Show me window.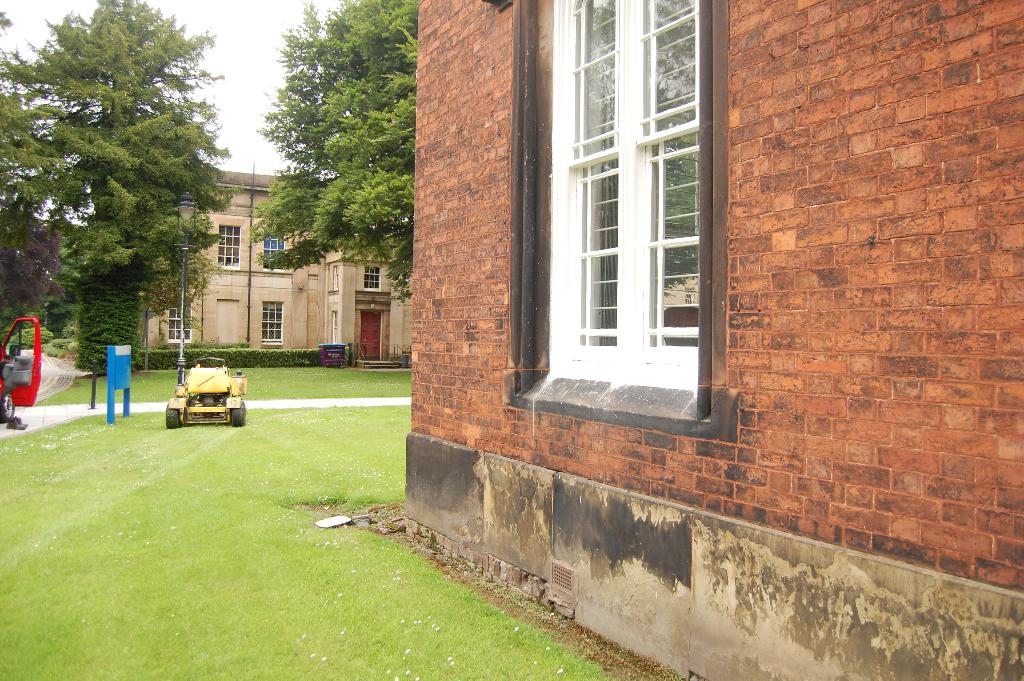
window is here: 168:297:193:341.
